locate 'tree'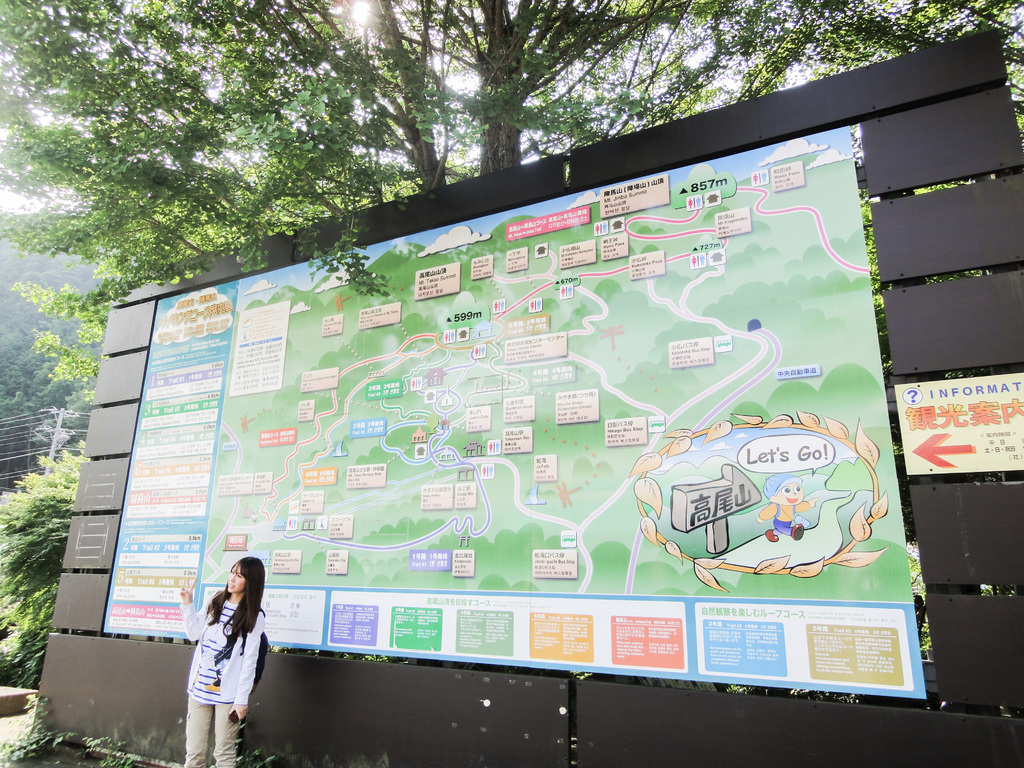
left=1, top=0, right=1023, bottom=413
